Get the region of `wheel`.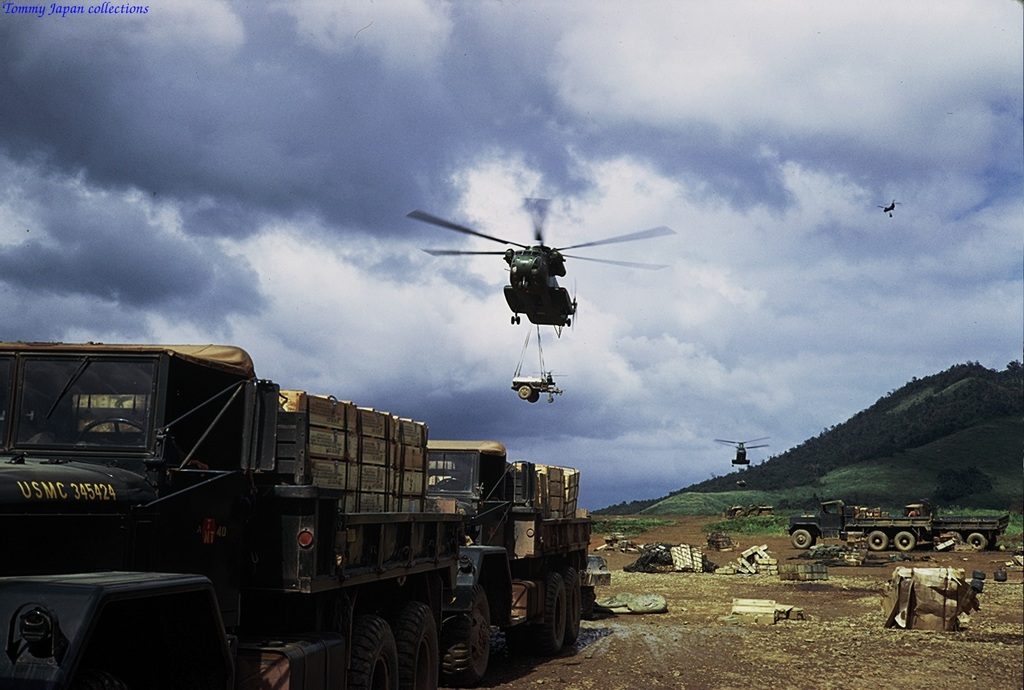
527 391 540 403.
